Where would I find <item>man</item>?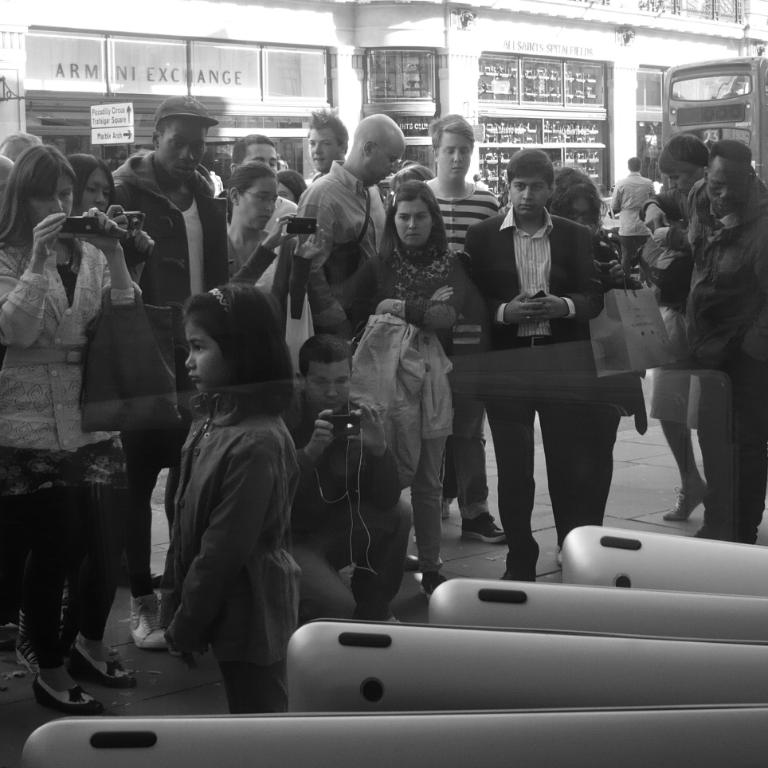
At <bbox>403, 109, 511, 544</bbox>.
